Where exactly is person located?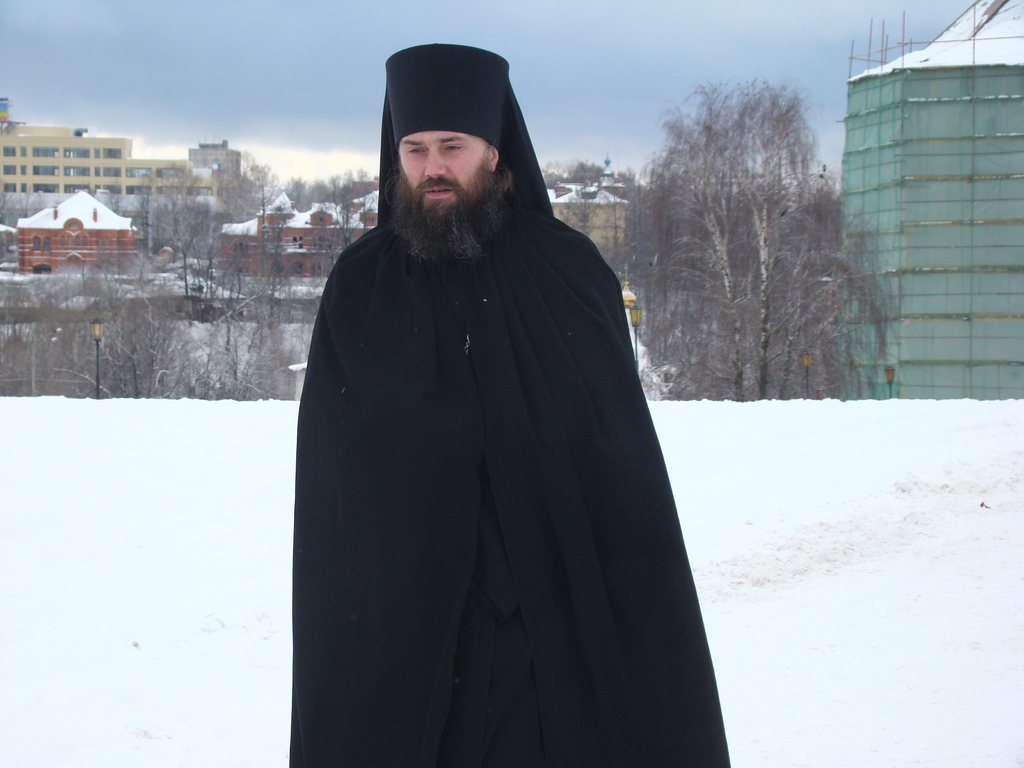
Its bounding box is rect(287, 42, 732, 767).
